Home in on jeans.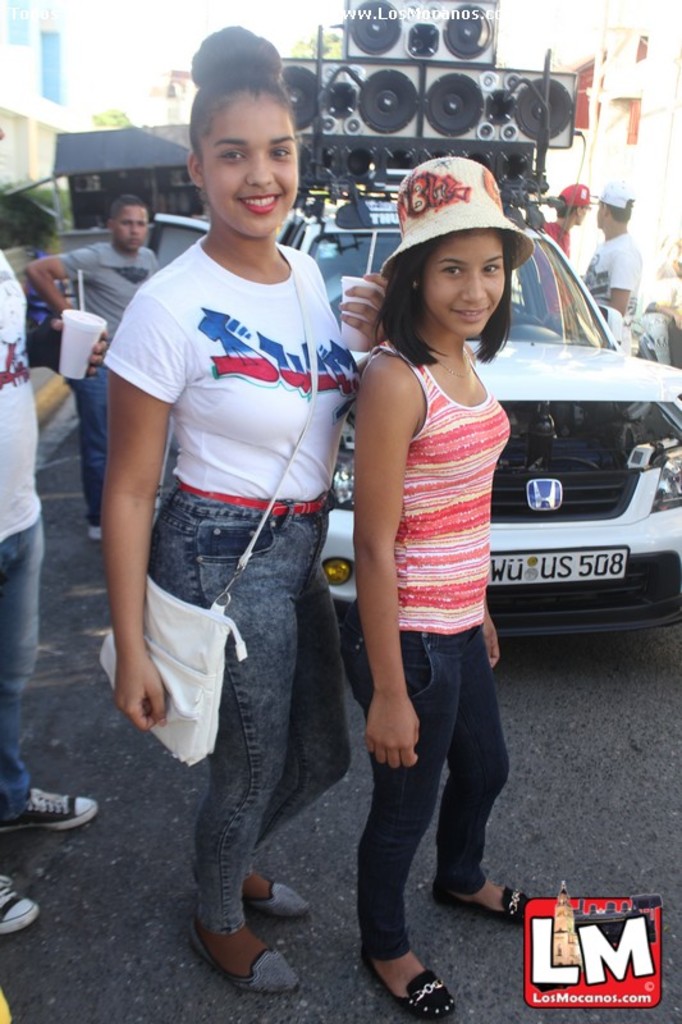
Homed in at 0/520/40/827.
